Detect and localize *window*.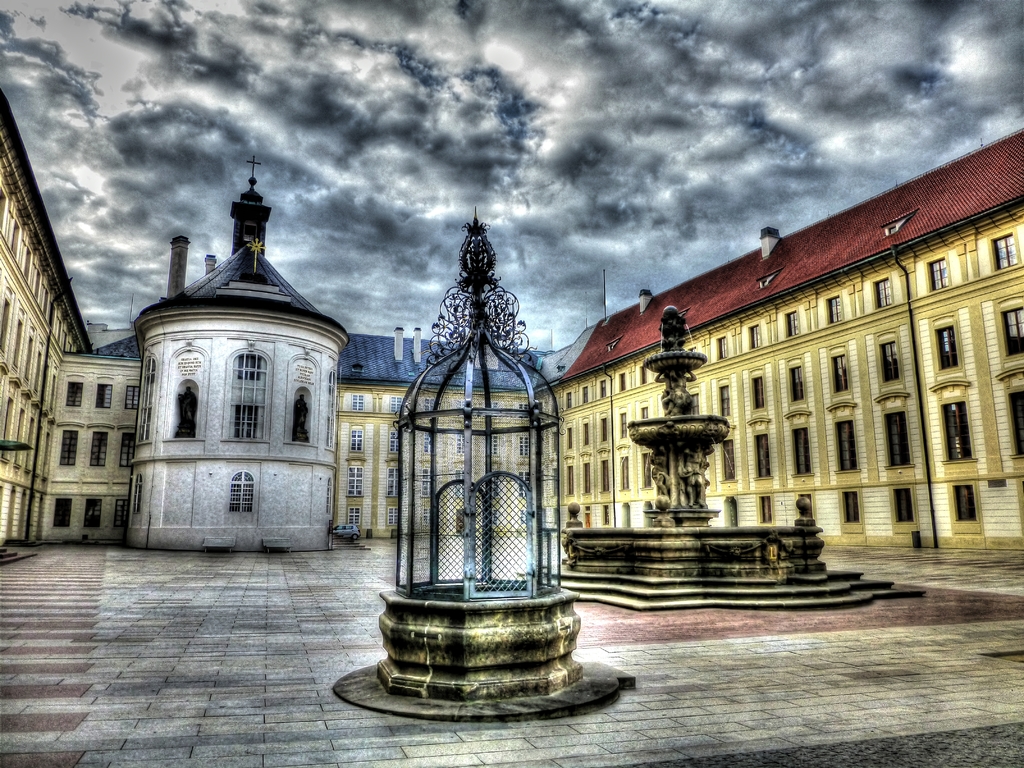
Localized at {"x1": 518, "y1": 437, "x2": 532, "y2": 458}.
